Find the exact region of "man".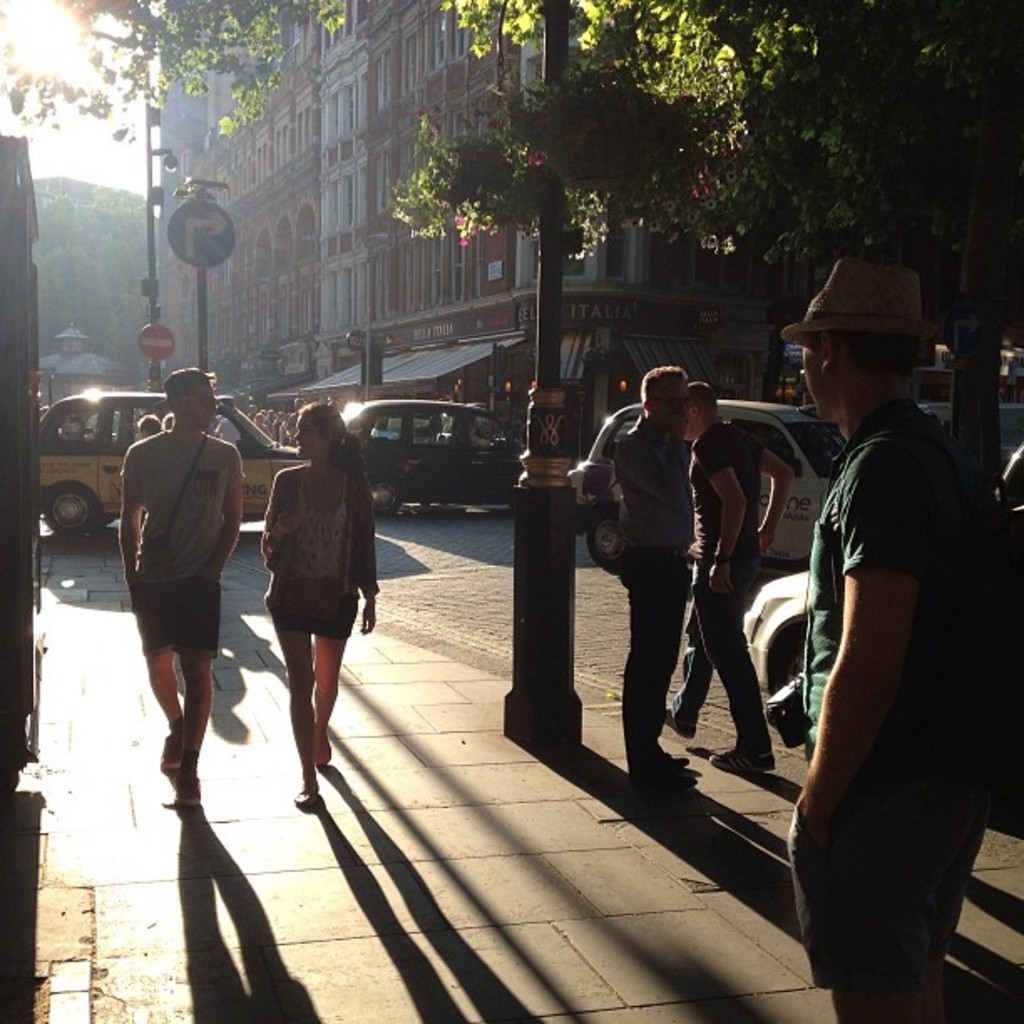
Exact region: locate(766, 209, 999, 1019).
